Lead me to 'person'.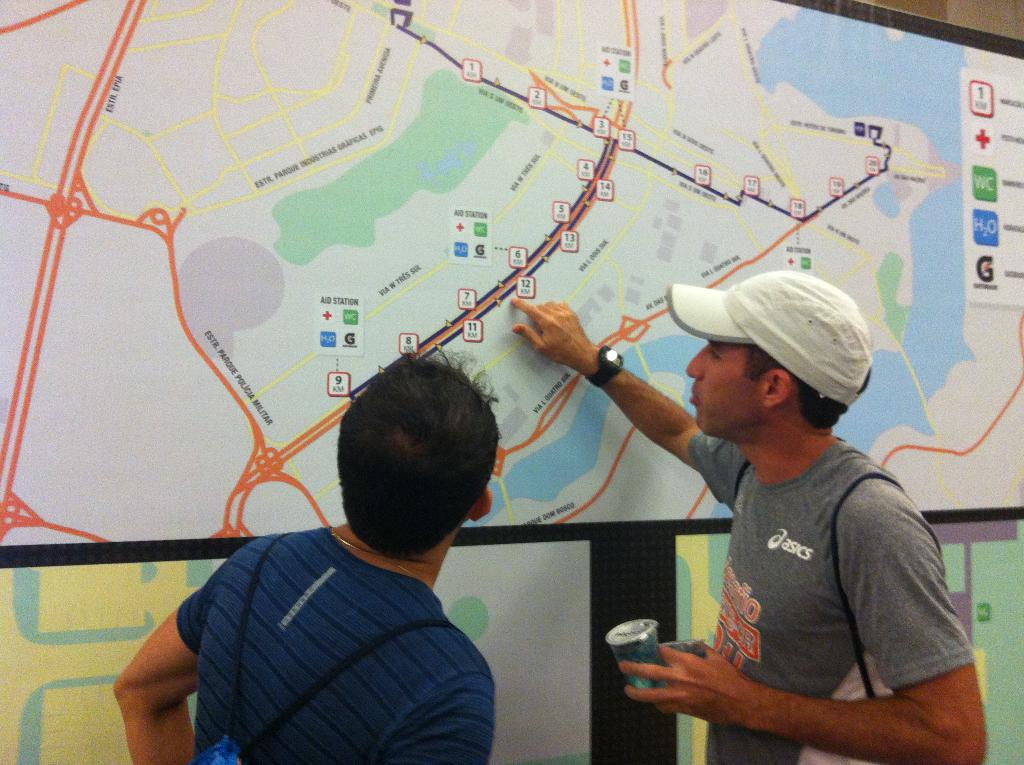
Lead to x1=182 y1=355 x2=538 y2=763.
